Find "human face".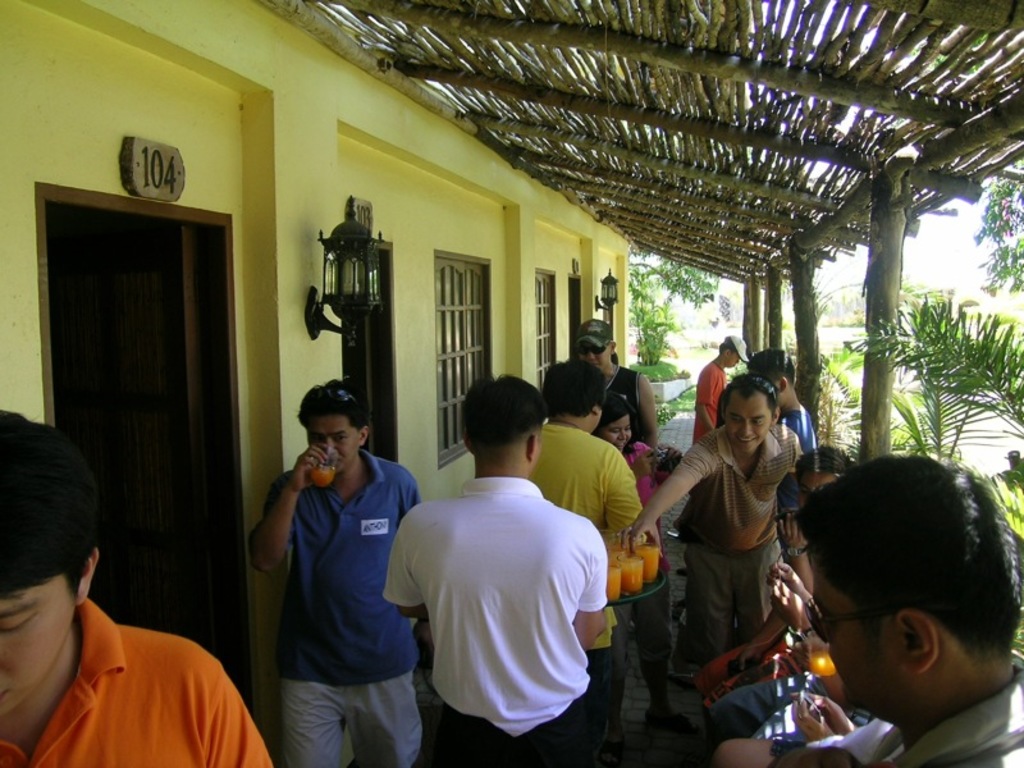
{"left": 602, "top": 415, "right": 628, "bottom": 451}.
